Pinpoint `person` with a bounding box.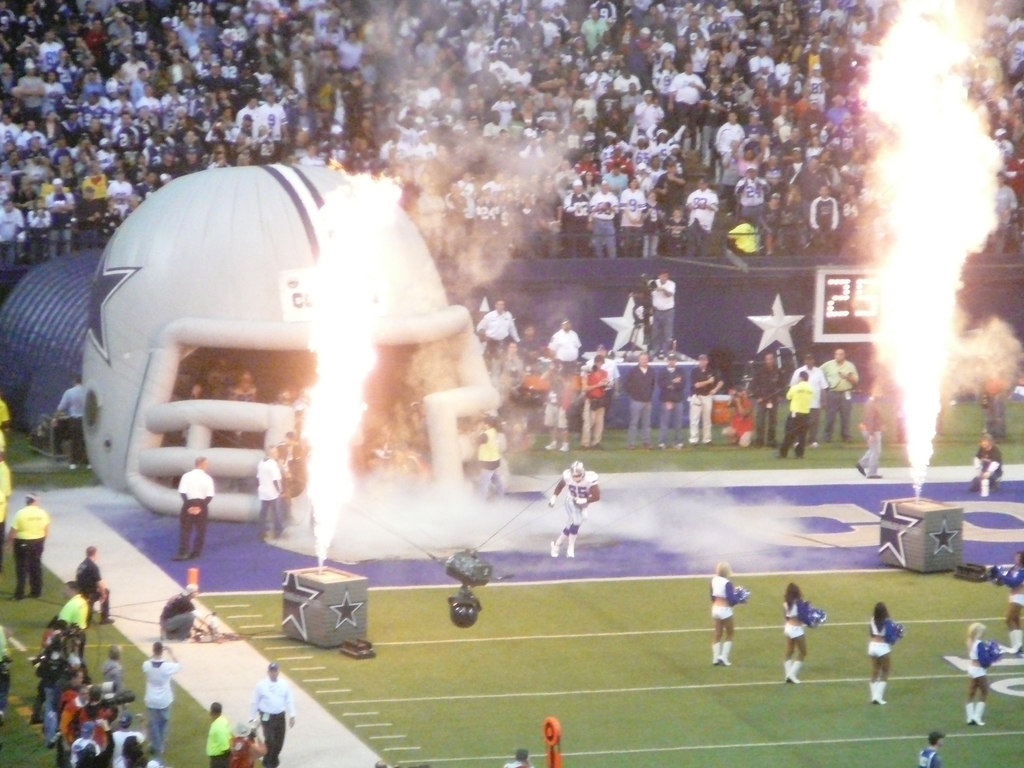
pyautogui.locateOnScreen(178, 453, 213, 560).
